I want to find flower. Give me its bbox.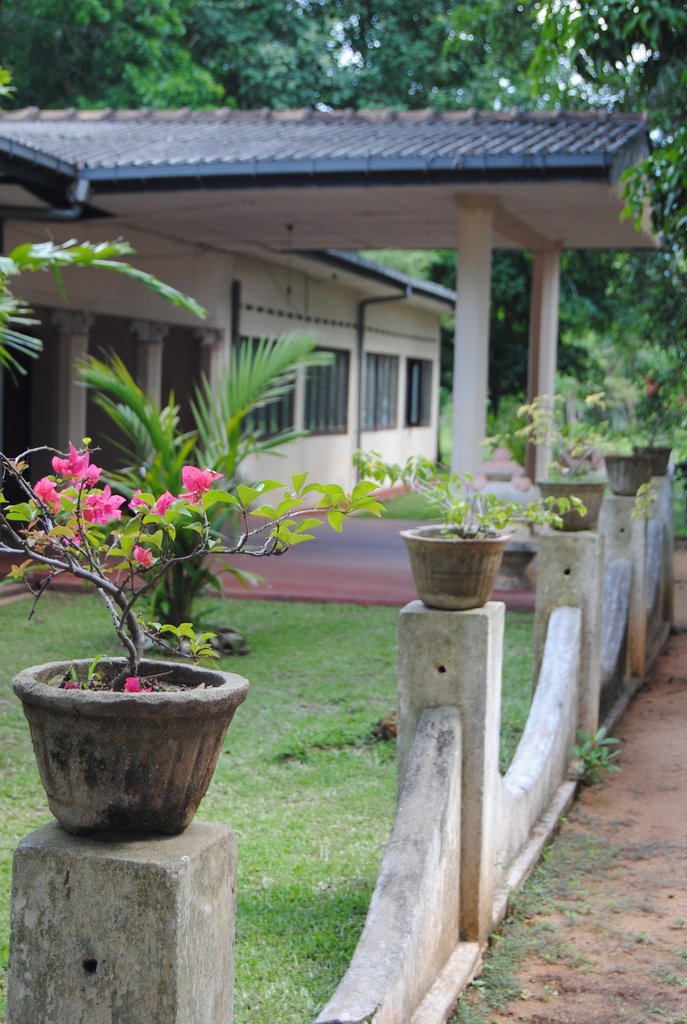
51/447/95/480.
